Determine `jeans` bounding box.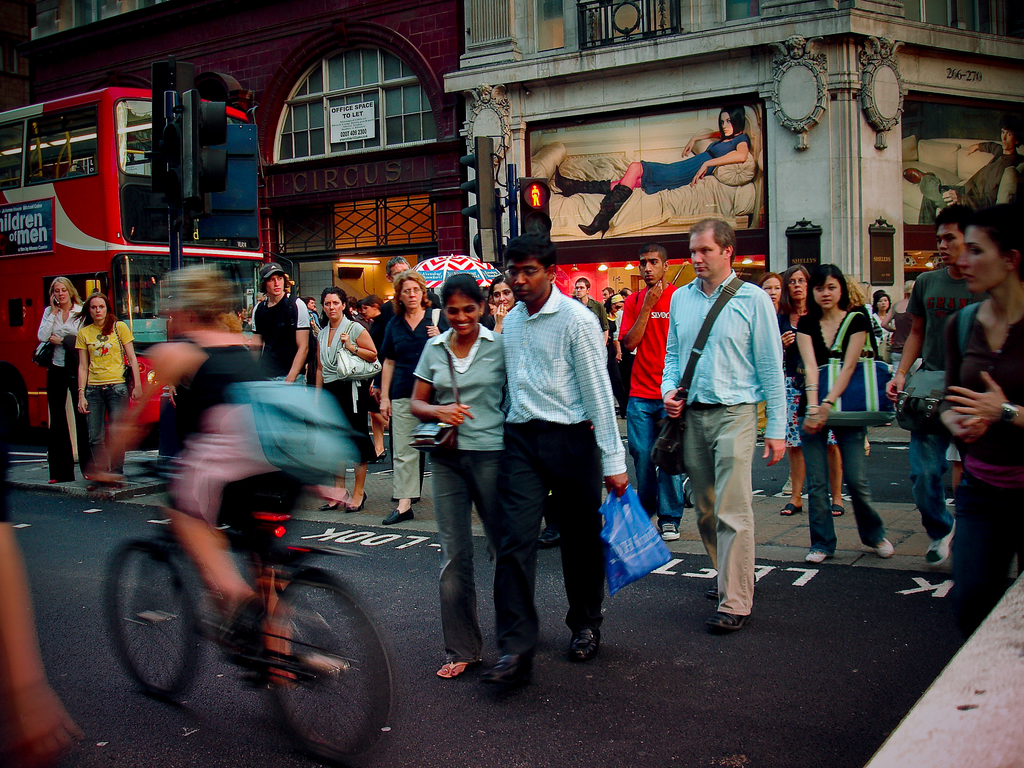
Determined: [793,419,890,547].
